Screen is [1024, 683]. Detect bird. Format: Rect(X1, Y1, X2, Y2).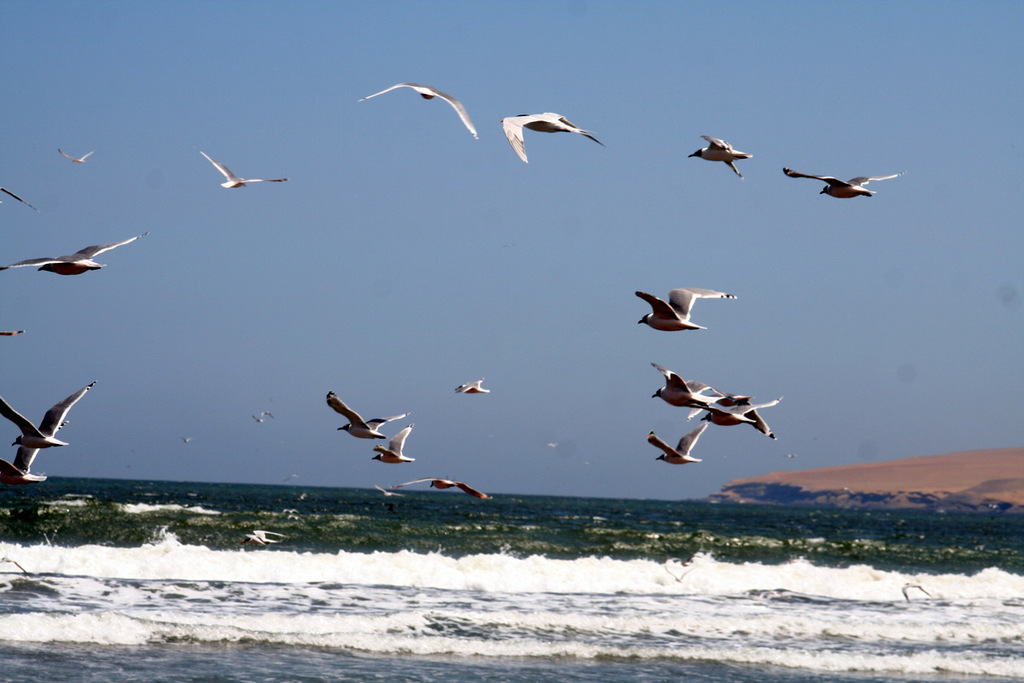
Rect(376, 479, 423, 499).
